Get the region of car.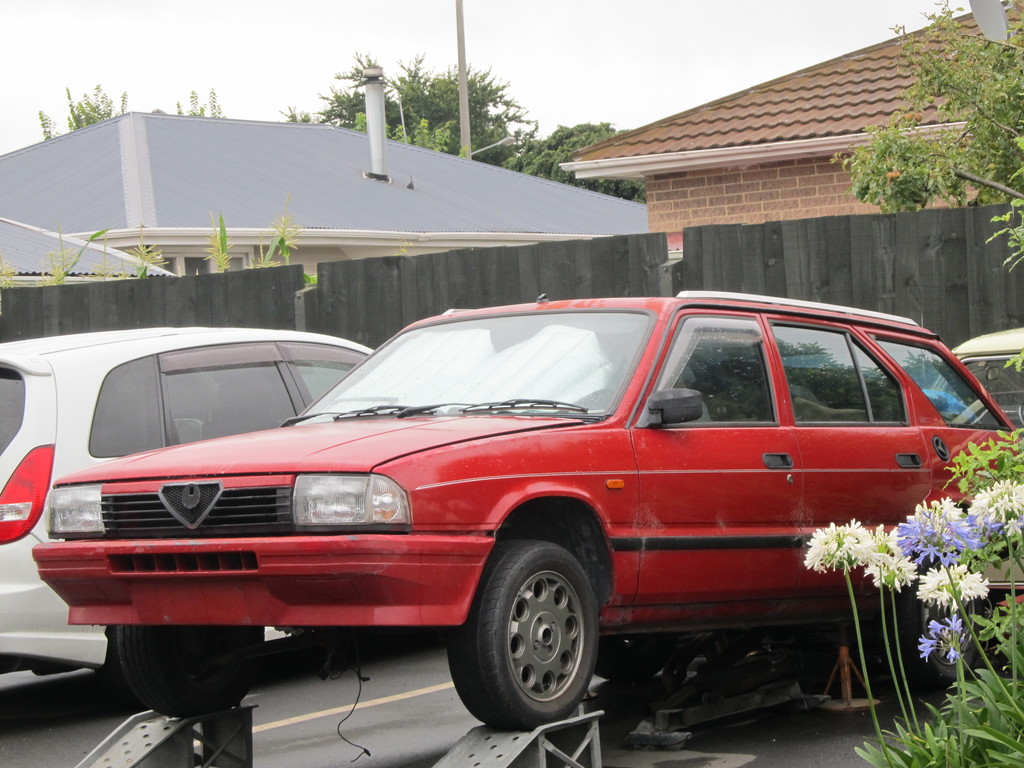
<box>66,291,995,735</box>.
